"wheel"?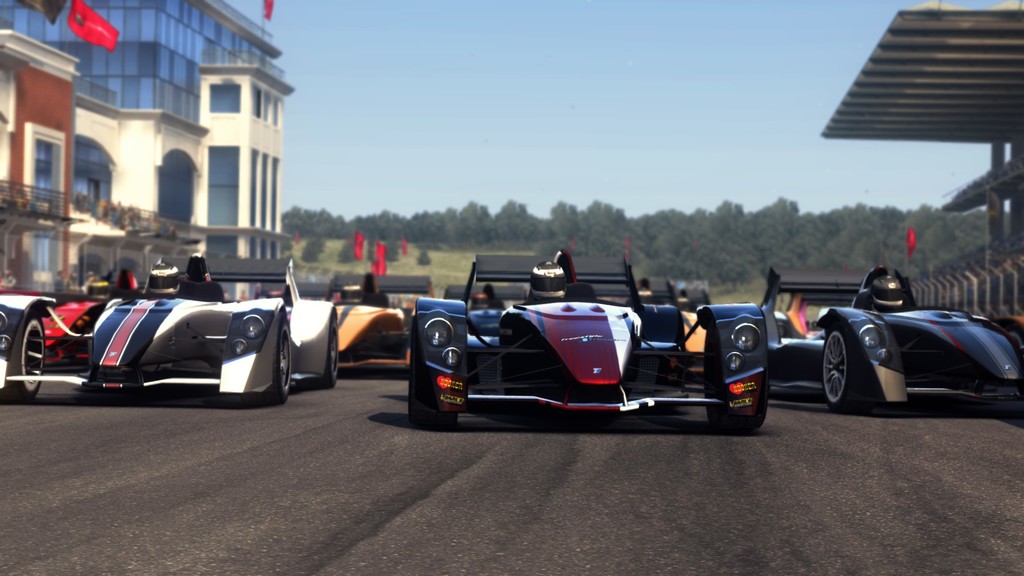
x1=300 y1=312 x2=339 y2=389
